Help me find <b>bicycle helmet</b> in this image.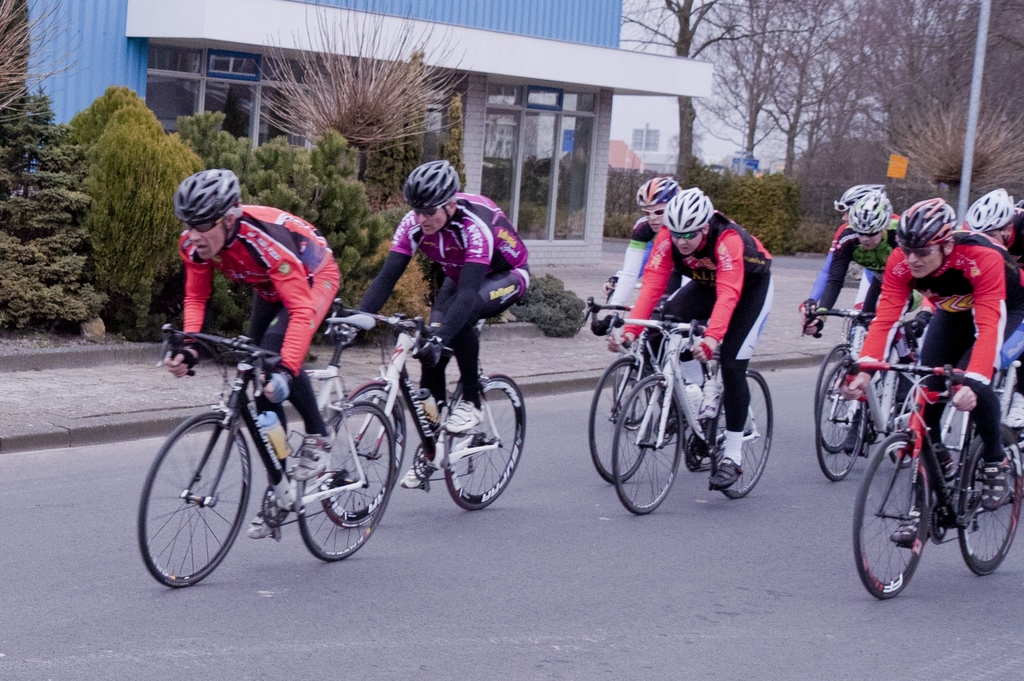
Found it: bbox(967, 188, 1011, 237).
